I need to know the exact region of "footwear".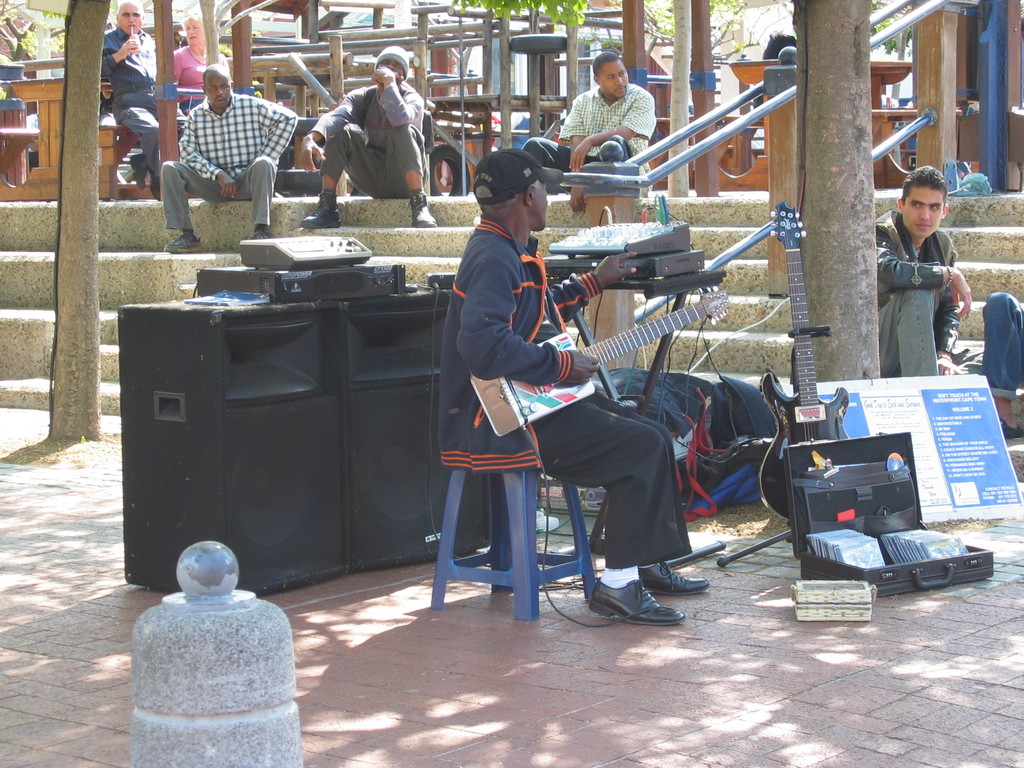
Region: [1002, 416, 1023, 438].
